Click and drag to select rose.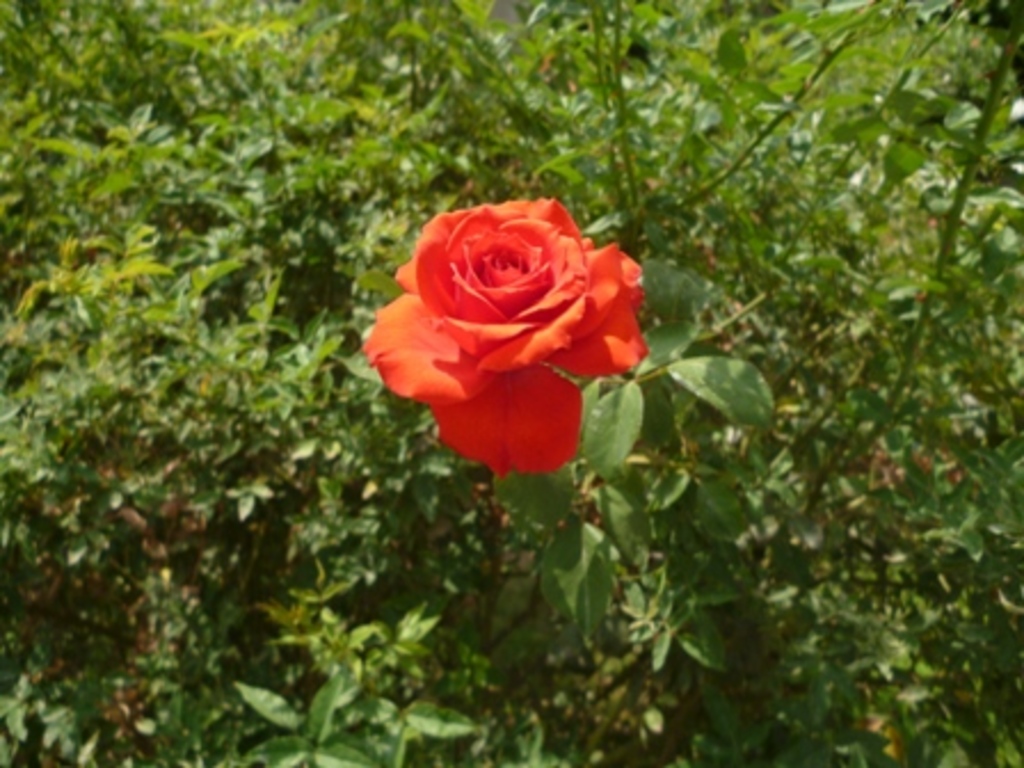
Selection: left=361, top=194, right=651, bottom=482.
